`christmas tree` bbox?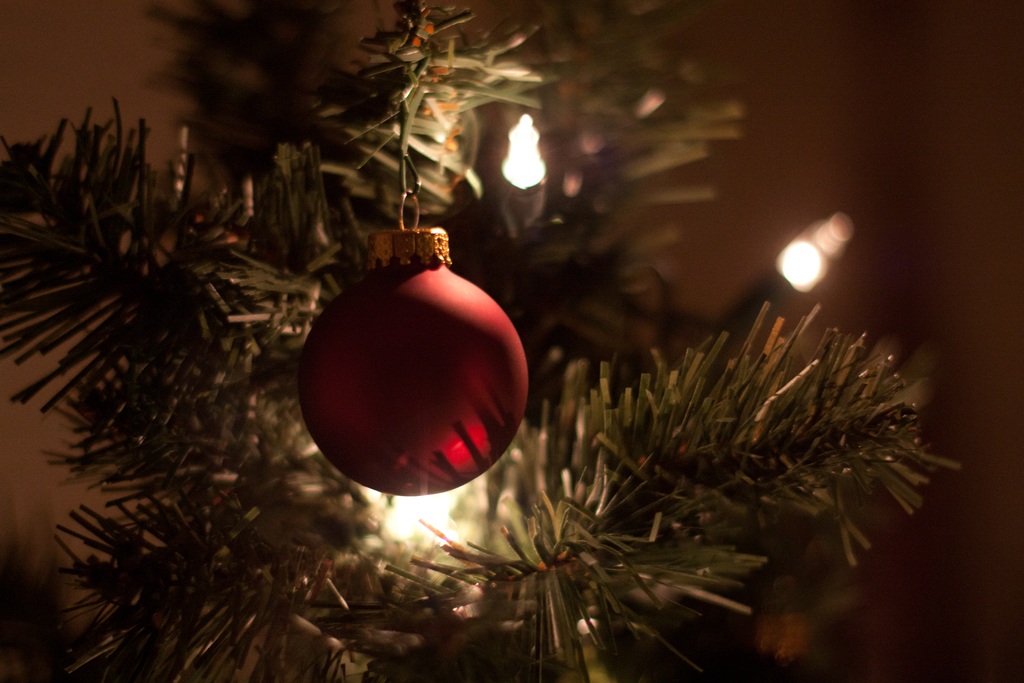
bbox(1, 0, 1023, 682)
